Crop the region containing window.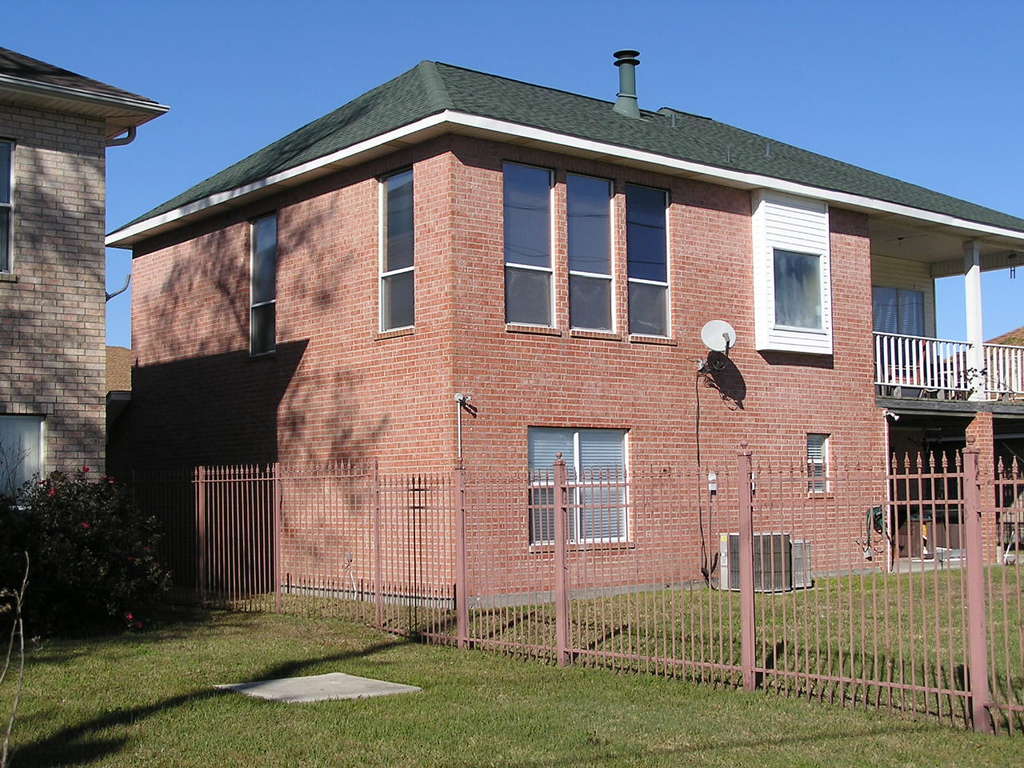
Crop region: {"left": 516, "top": 404, "right": 633, "bottom": 562}.
